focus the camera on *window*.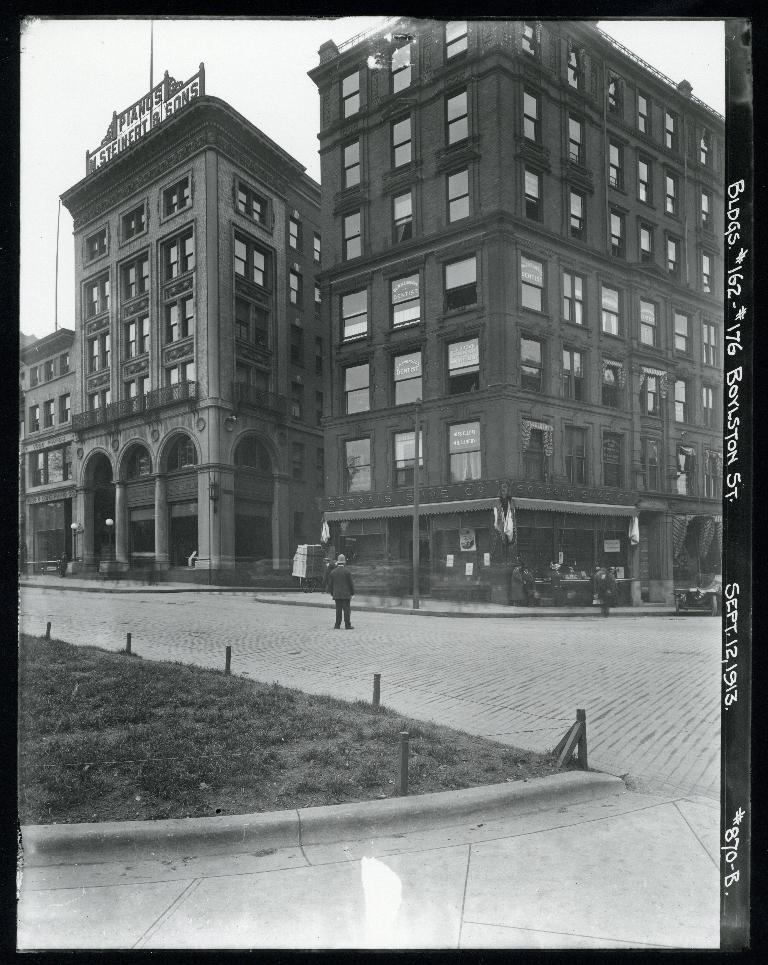
Focus region: (x1=394, y1=42, x2=411, y2=90).
